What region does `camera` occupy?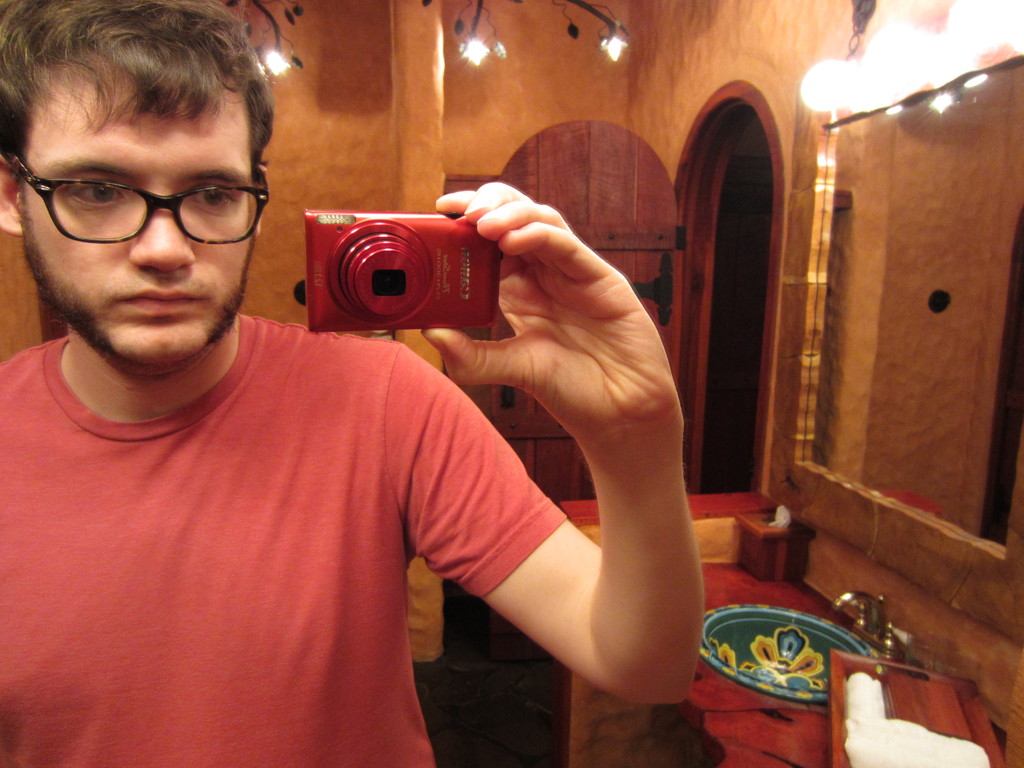
x1=293, y1=207, x2=503, y2=322.
